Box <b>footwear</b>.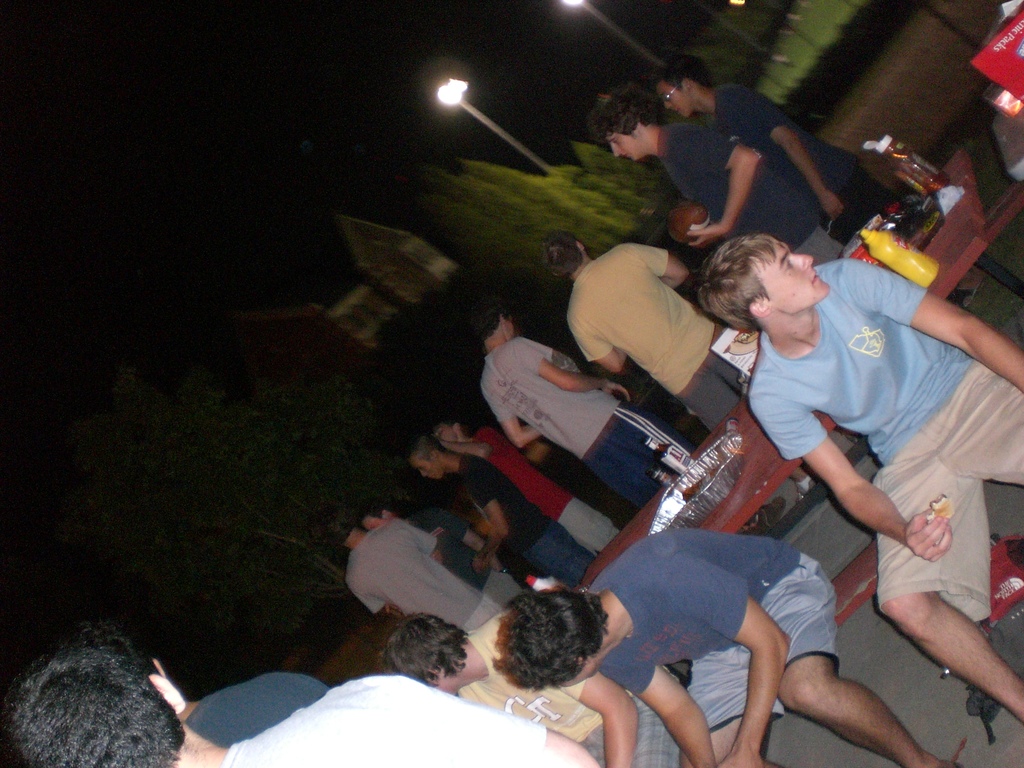
<bbox>739, 497, 782, 542</bbox>.
